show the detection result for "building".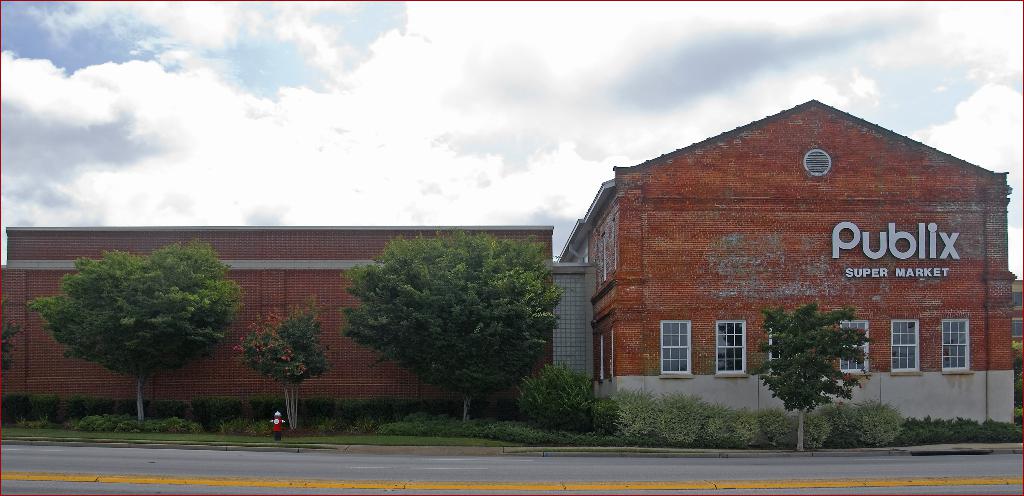
bbox(556, 98, 1021, 426).
